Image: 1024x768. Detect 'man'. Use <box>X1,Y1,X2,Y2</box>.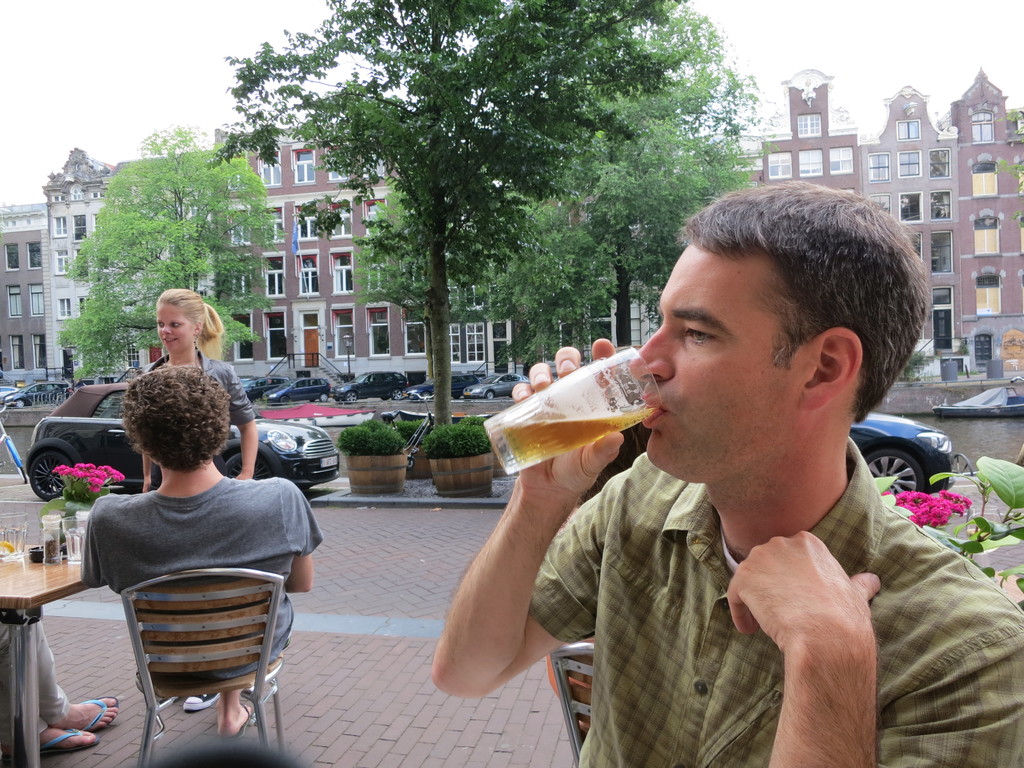
<box>0,609,123,756</box>.
